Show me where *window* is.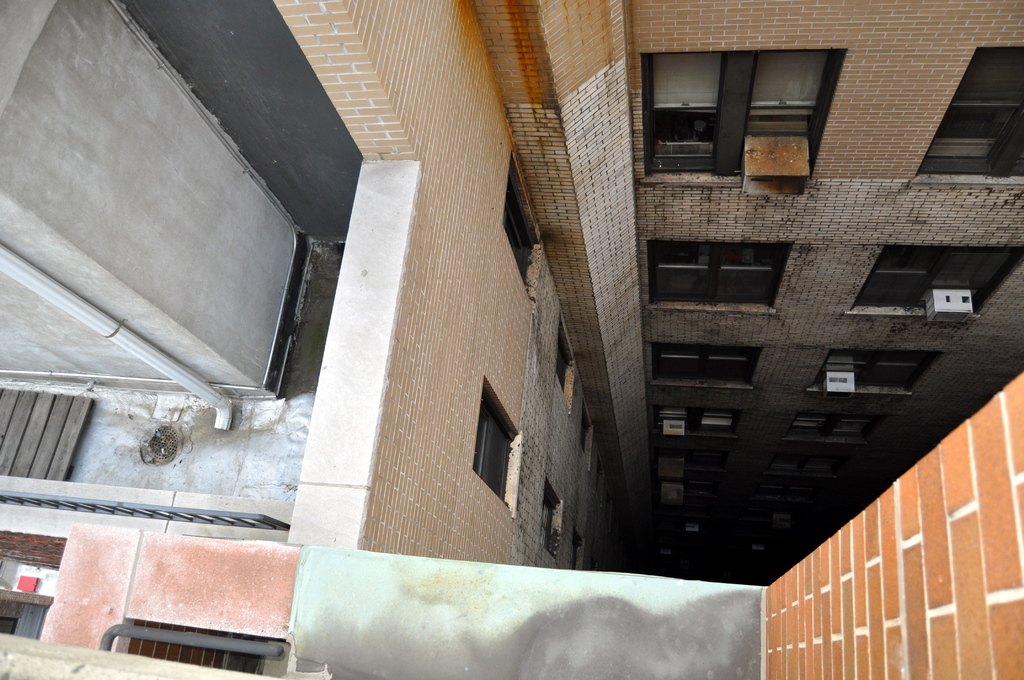
*window* is at (851,244,1023,314).
